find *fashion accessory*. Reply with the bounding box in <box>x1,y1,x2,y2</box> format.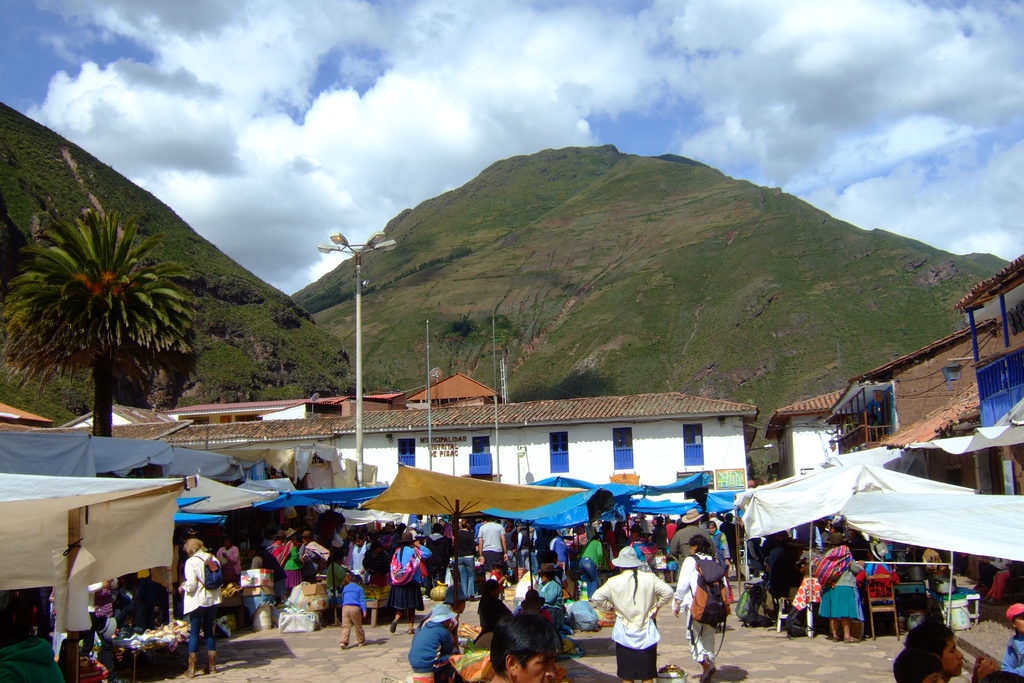
<box>286,529,295,539</box>.
